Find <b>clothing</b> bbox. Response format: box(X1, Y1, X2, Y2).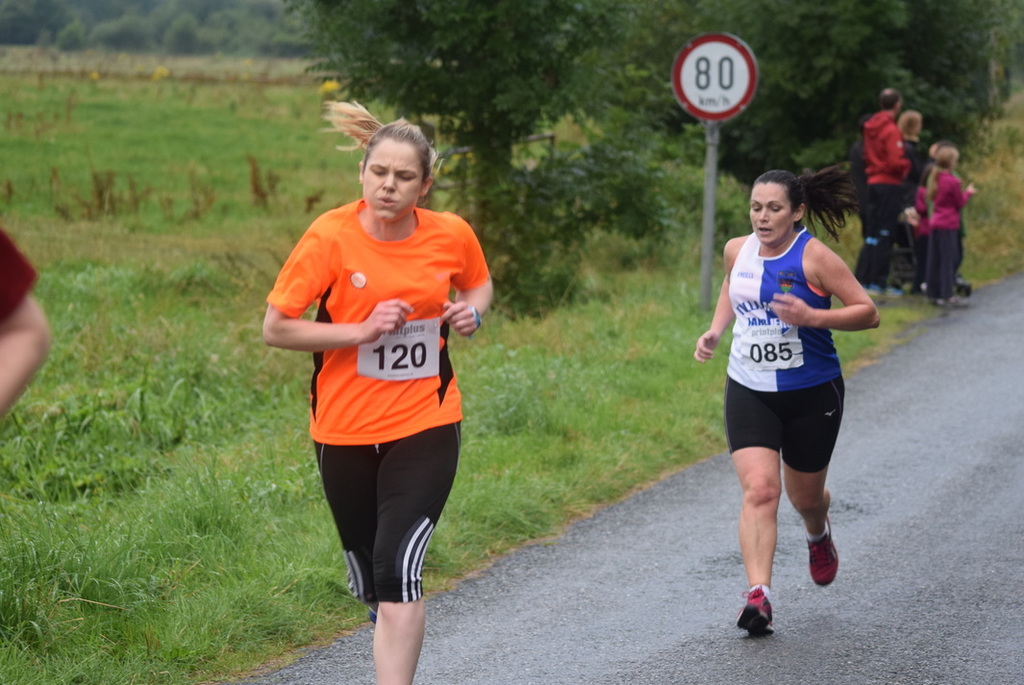
box(277, 175, 472, 566).
